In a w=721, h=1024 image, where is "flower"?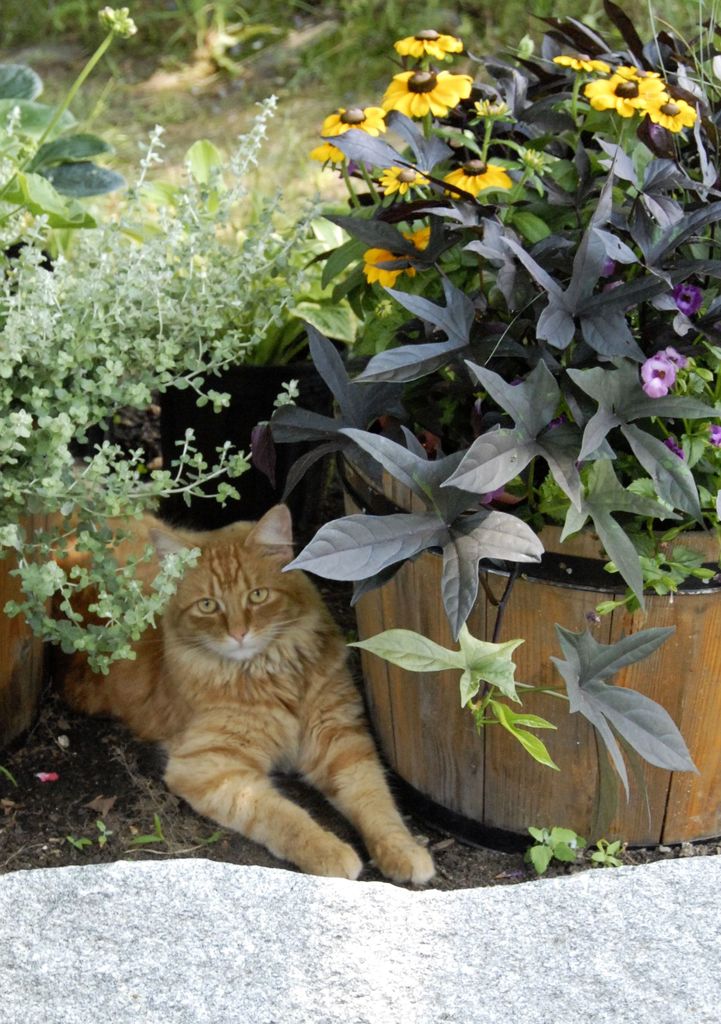
(482, 488, 524, 508).
